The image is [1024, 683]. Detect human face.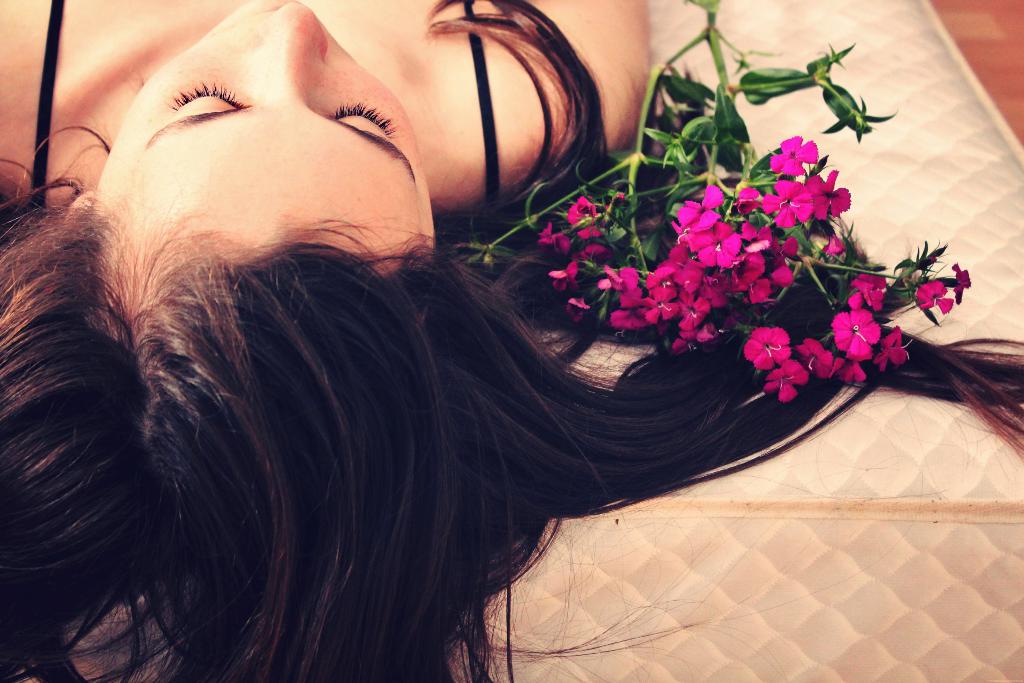
Detection: BBox(97, 0, 435, 237).
